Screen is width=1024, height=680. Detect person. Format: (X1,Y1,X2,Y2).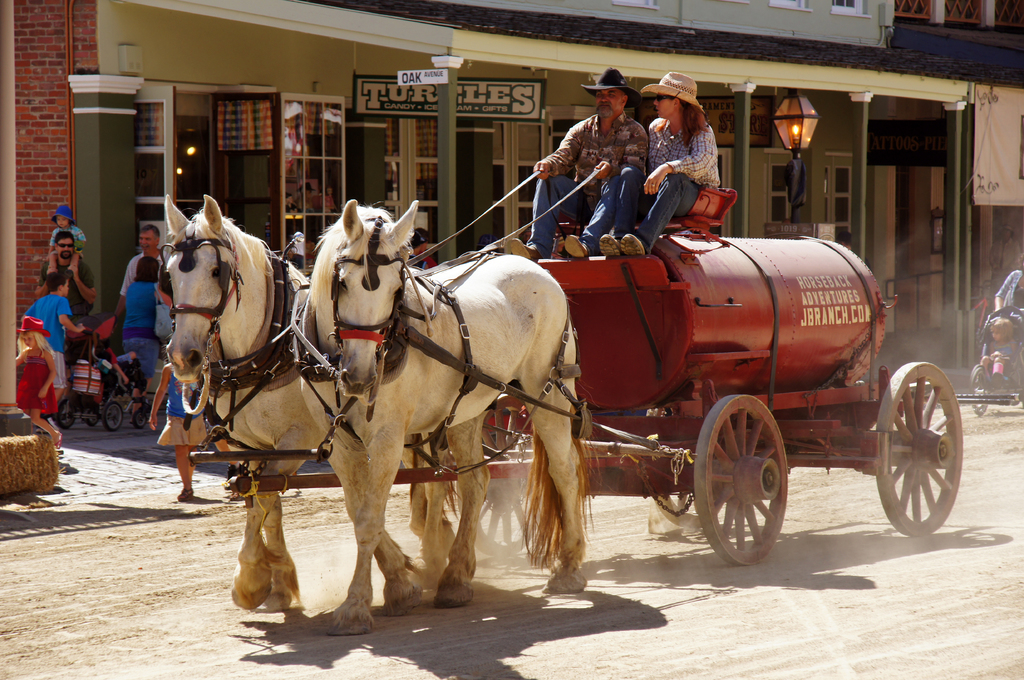
(142,333,207,502).
